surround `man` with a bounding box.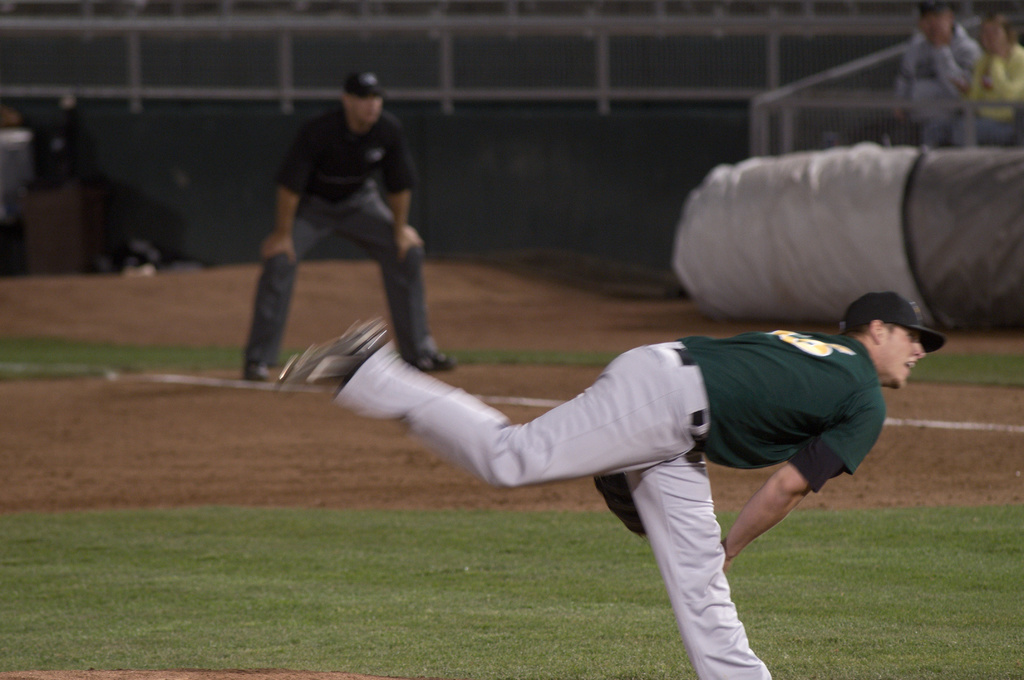
Rect(273, 287, 945, 679).
